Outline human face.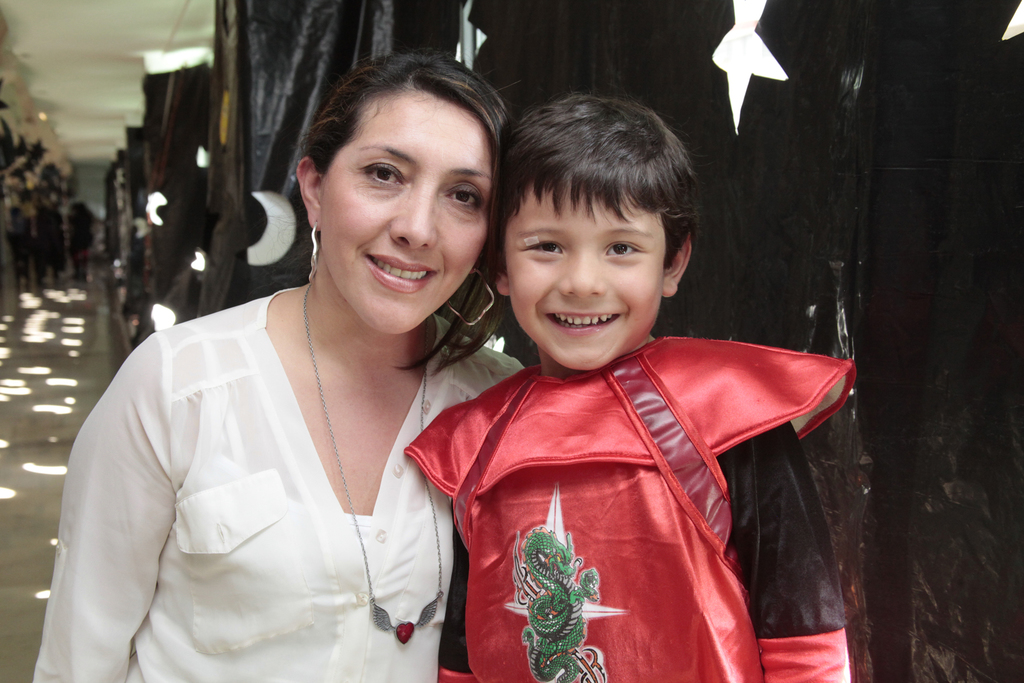
Outline: box=[513, 192, 662, 370].
